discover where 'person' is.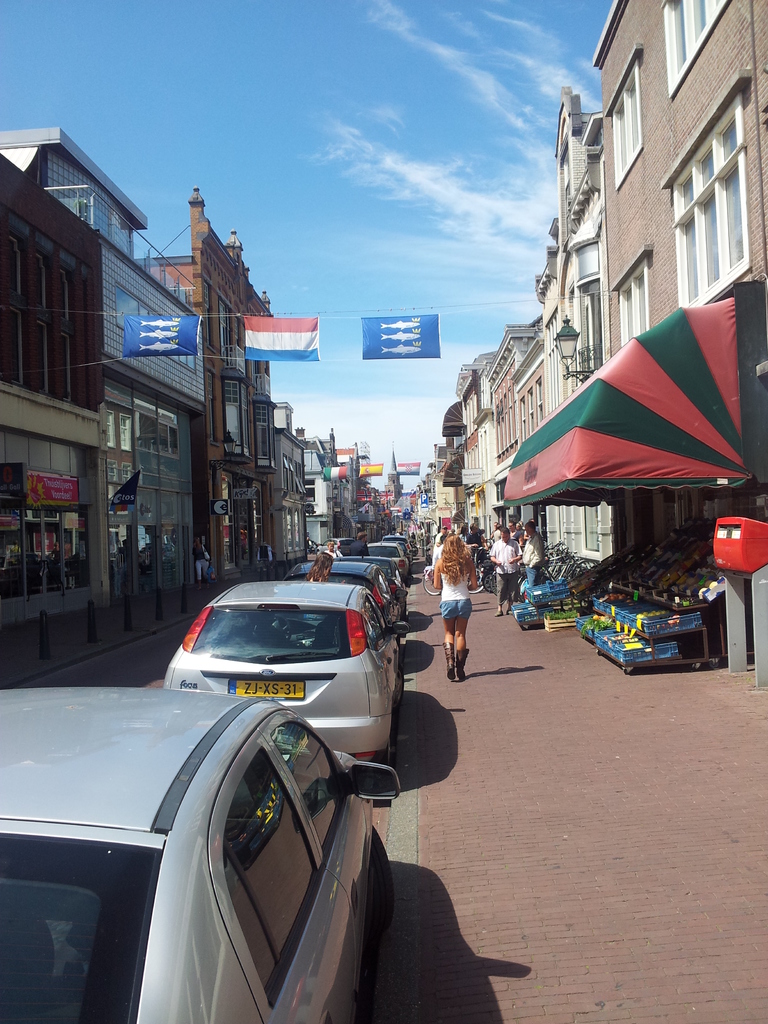
Discovered at bbox=[347, 535, 369, 557].
